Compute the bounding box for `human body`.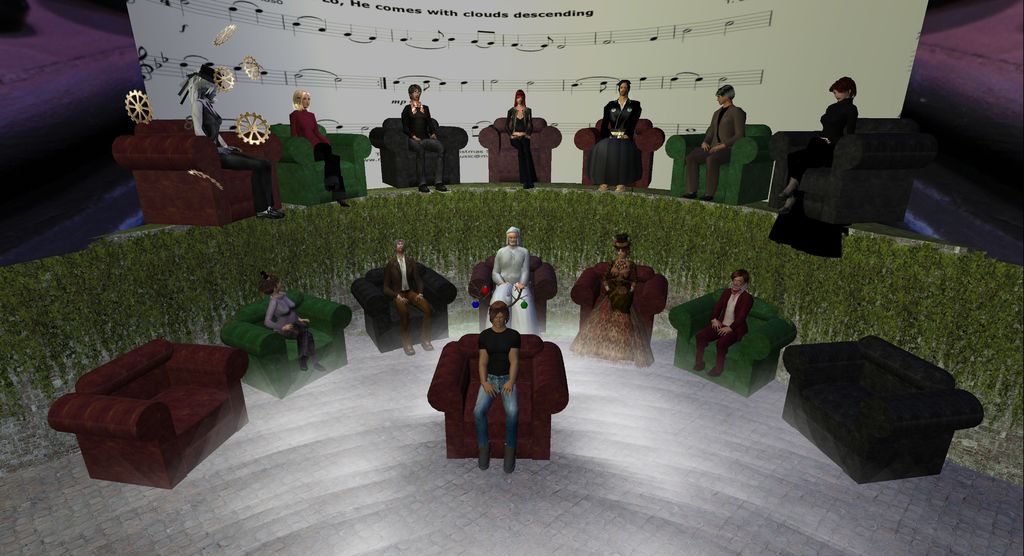
(x1=504, y1=87, x2=541, y2=188).
